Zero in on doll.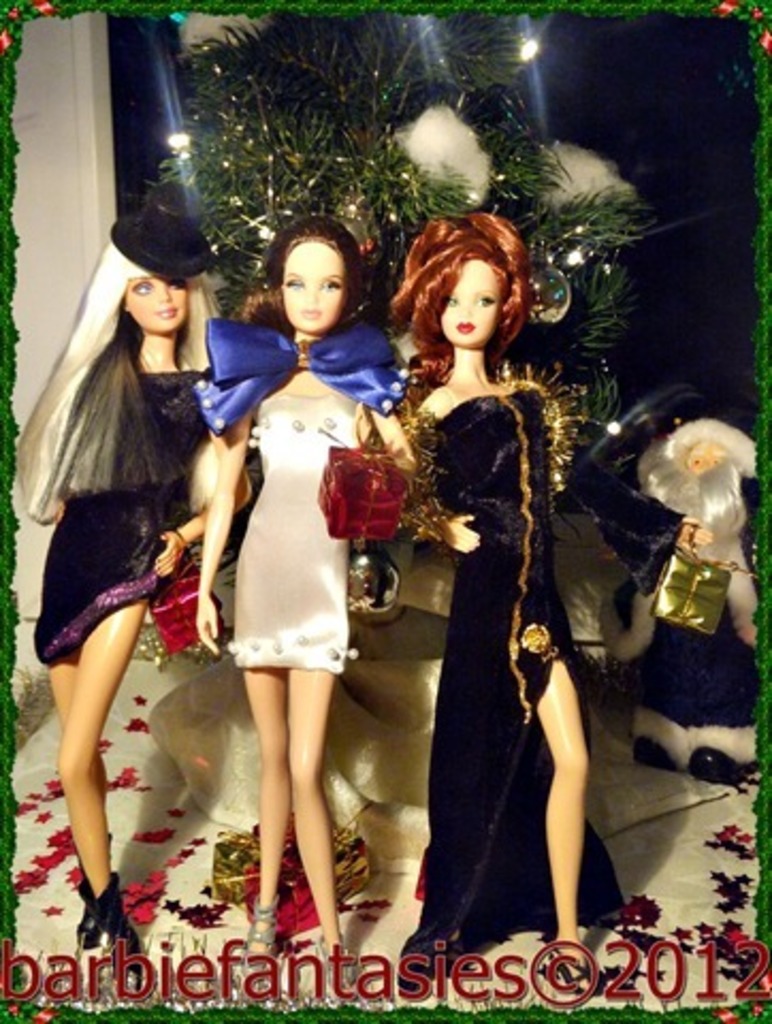
Zeroed in: 188 224 403 958.
